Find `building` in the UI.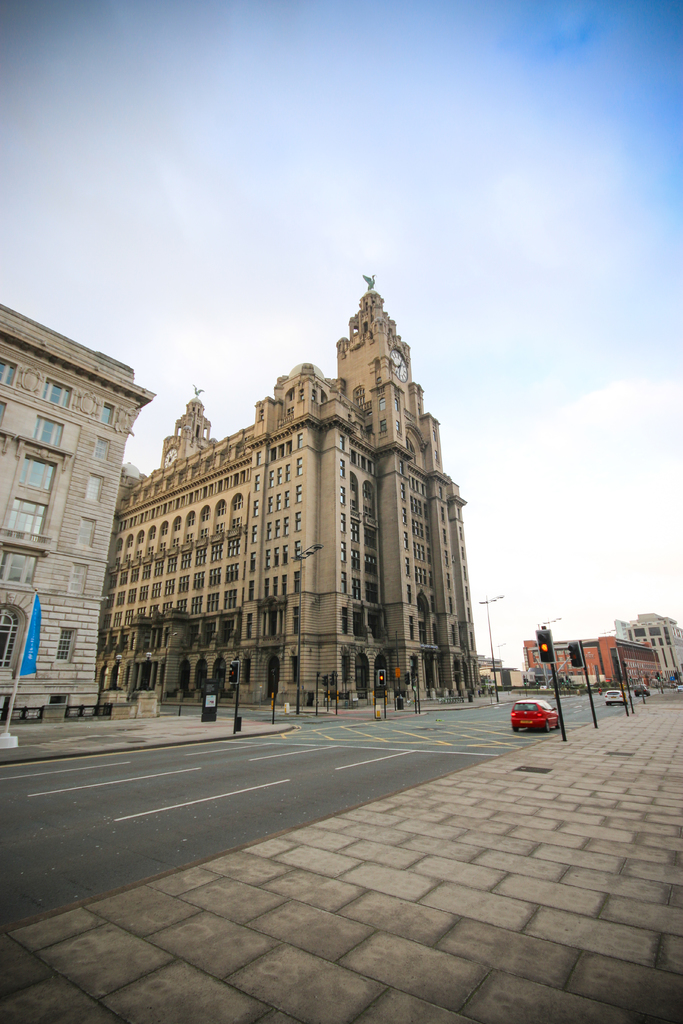
UI element at pyautogui.locateOnScreen(525, 639, 661, 684).
